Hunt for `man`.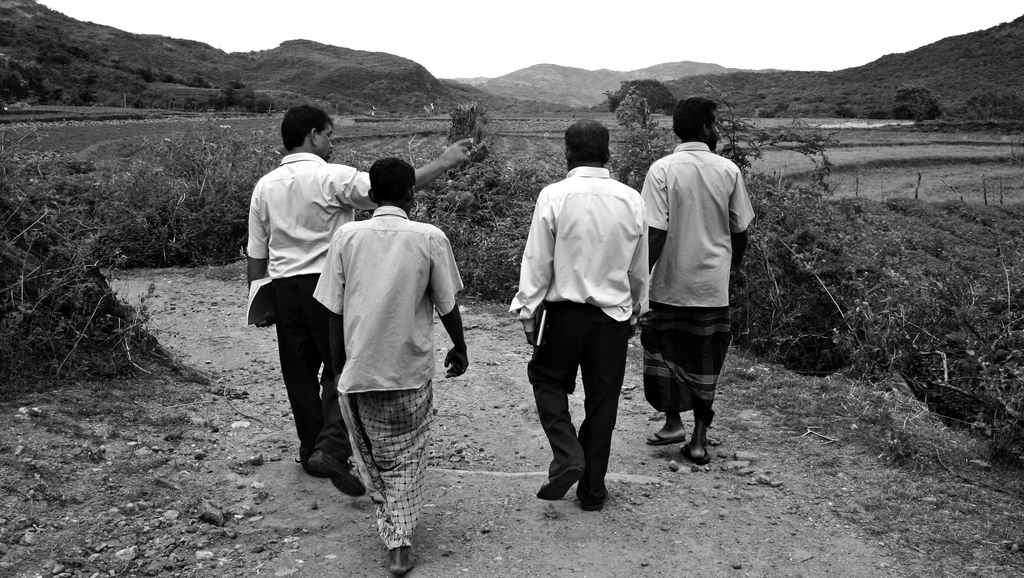
Hunted down at x1=637, y1=92, x2=757, y2=467.
